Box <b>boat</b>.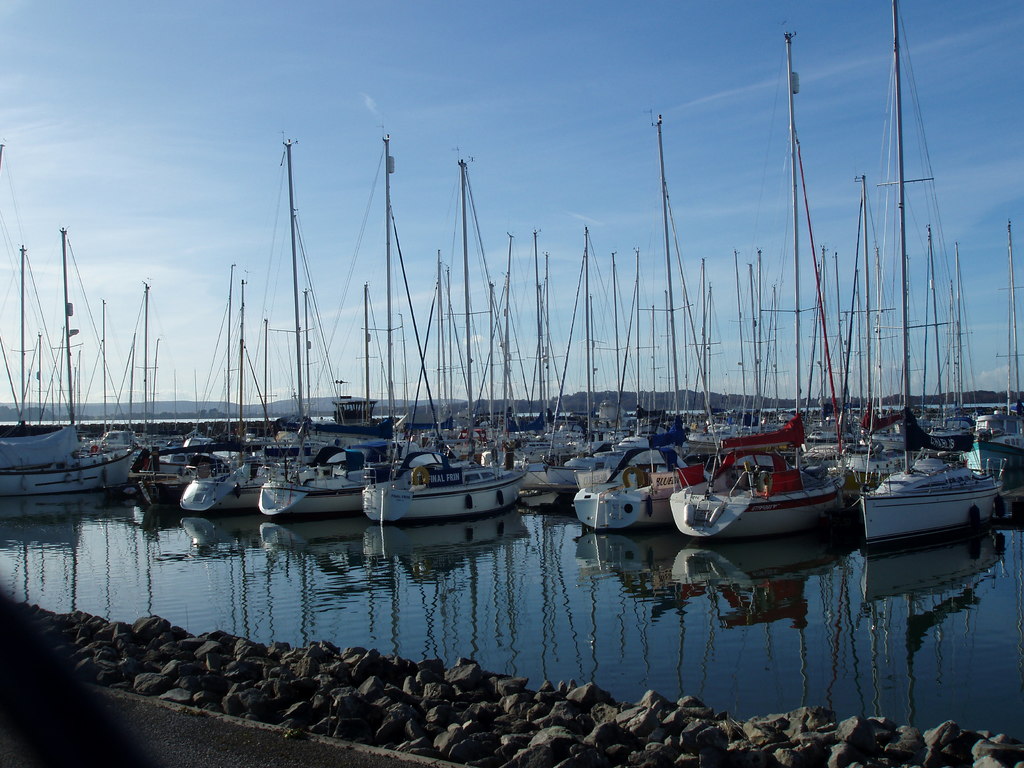
<bbox>849, 0, 995, 549</bbox>.
